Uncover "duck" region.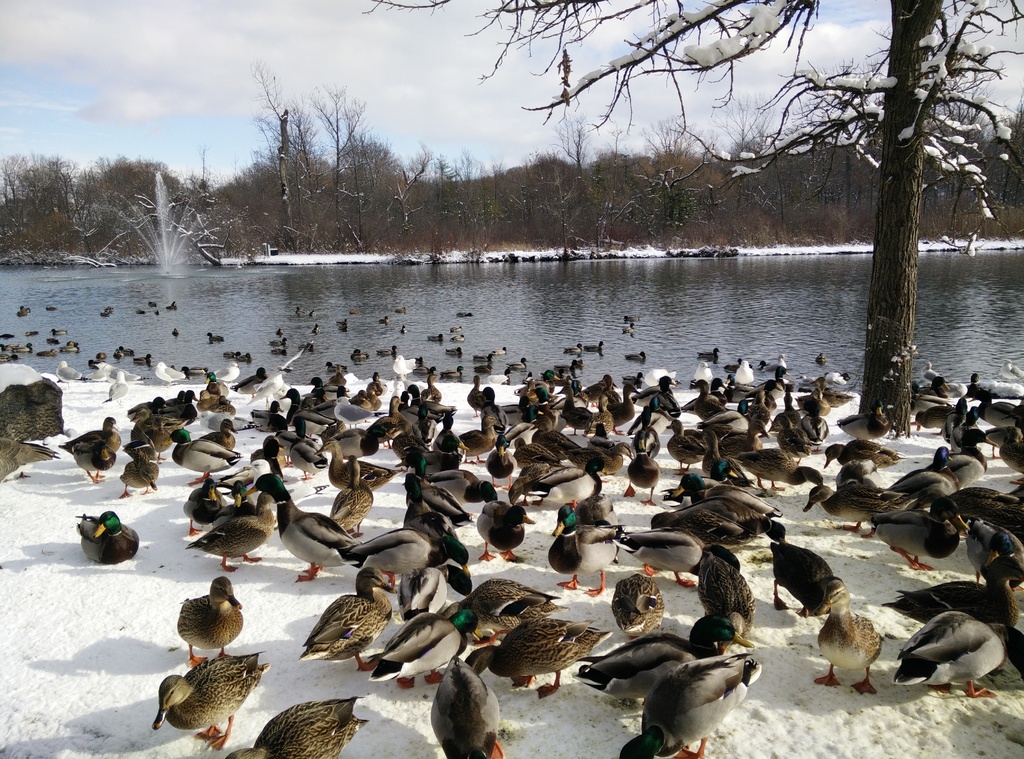
Uncovered: {"left": 573, "top": 634, "right": 757, "bottom": 714}.
